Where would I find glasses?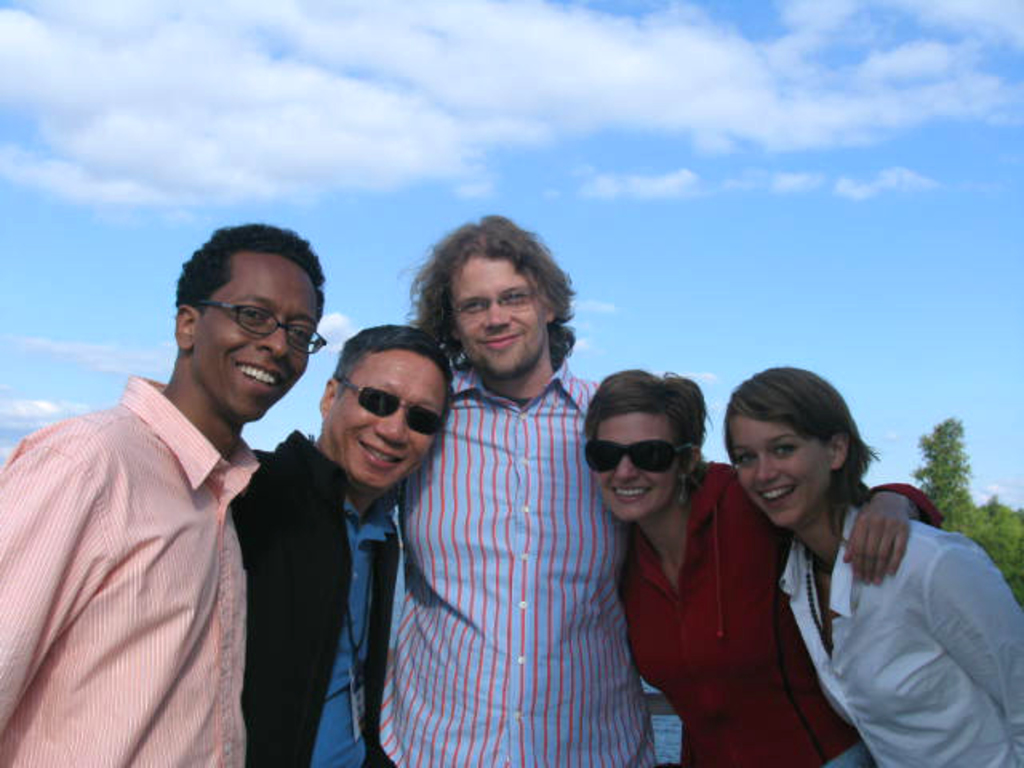
At BBox(451, 290, 536, 323).
